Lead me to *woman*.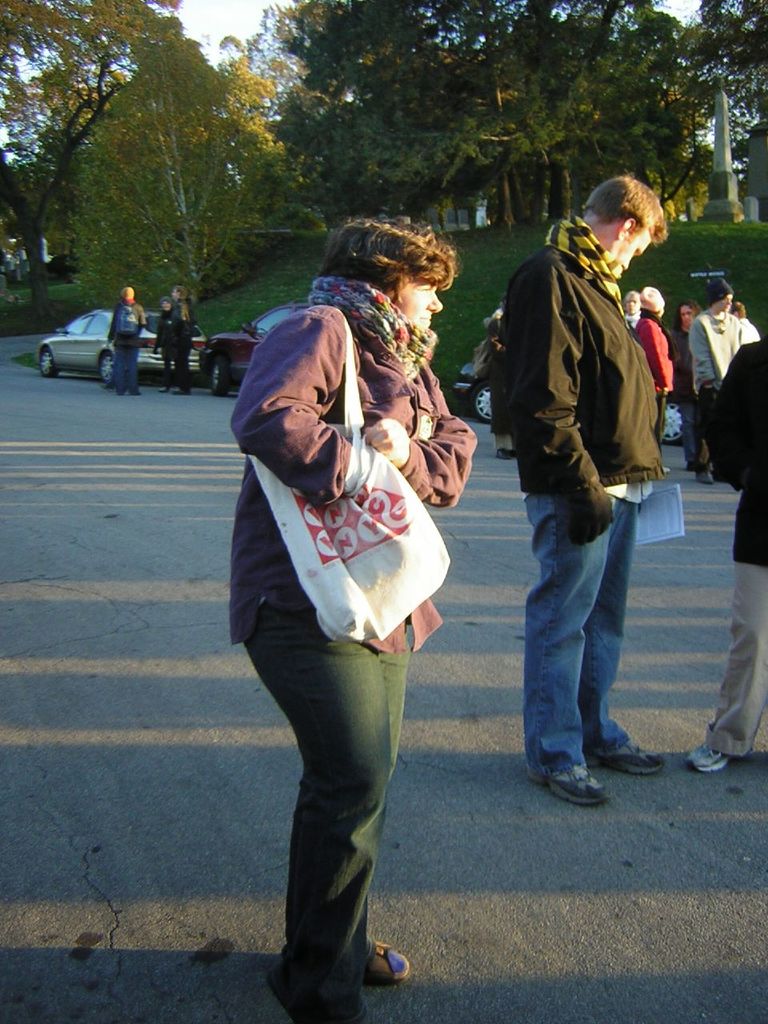
Lead to <box>150,292,176,390</box>.
